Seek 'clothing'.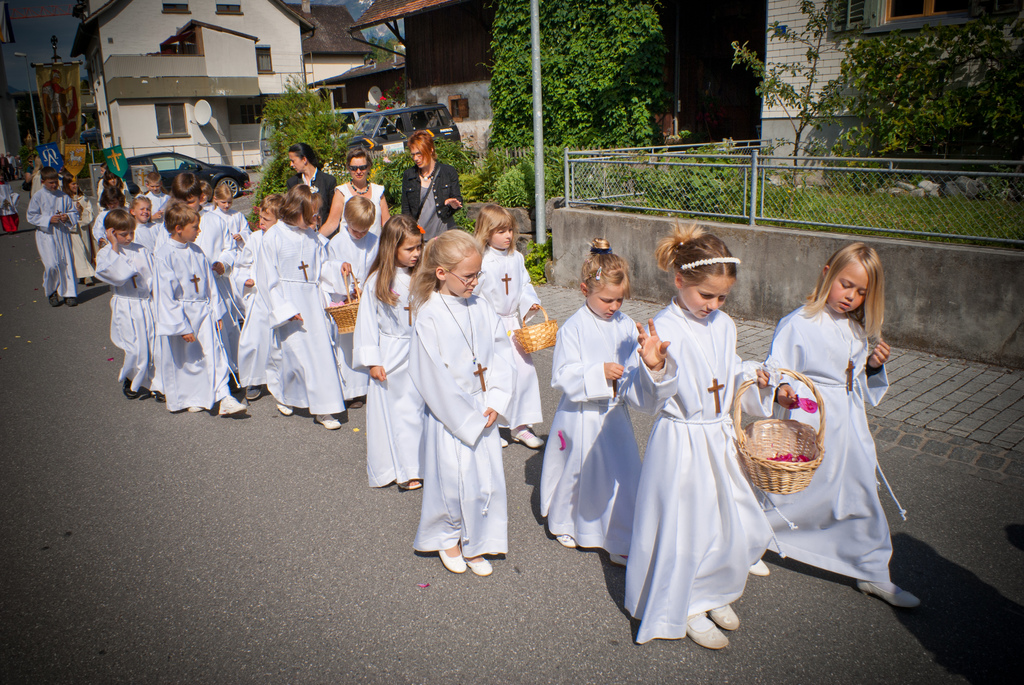
(left=400, top=154, right=464, bottom=248).
